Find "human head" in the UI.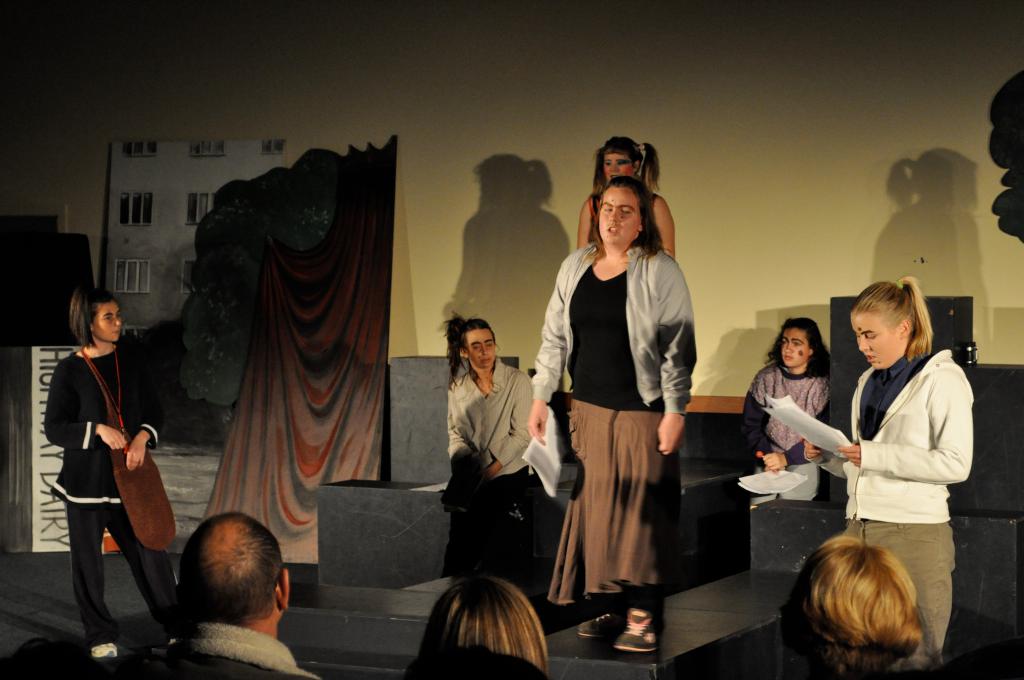
UI element at [179,515,292,633].
